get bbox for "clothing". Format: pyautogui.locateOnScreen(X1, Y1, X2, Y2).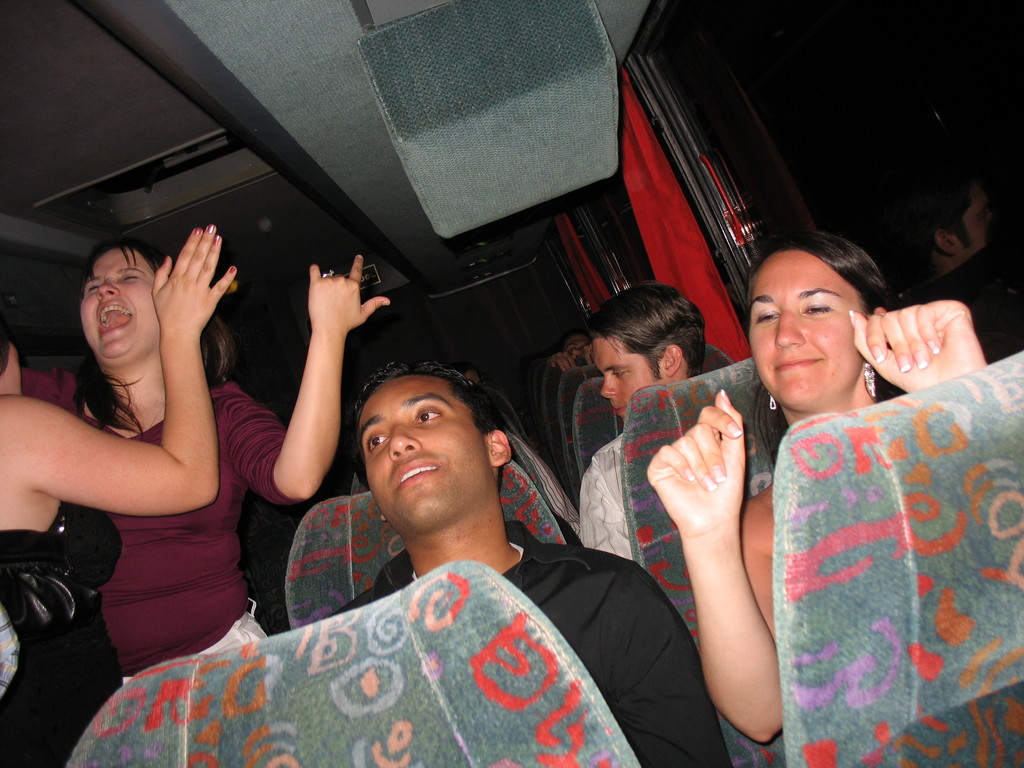
pyautogui.locateOnScreen(512, 434, 582, 536).
